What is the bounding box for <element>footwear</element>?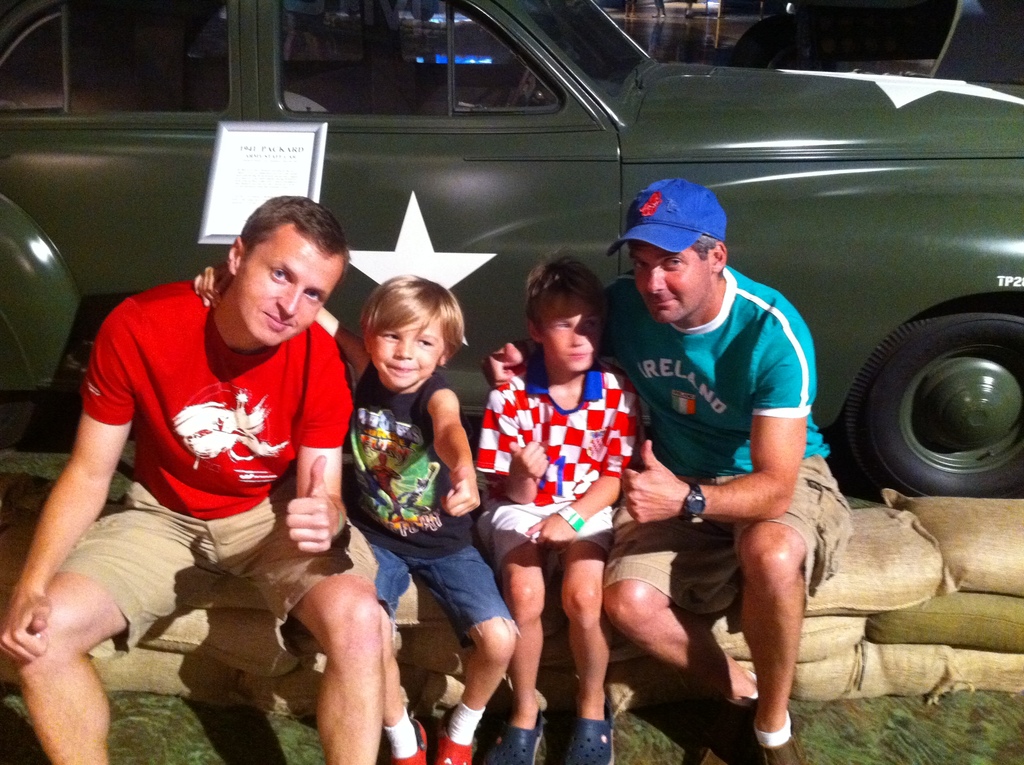
(x1=389, y1=721, x2=430, y2=764).
